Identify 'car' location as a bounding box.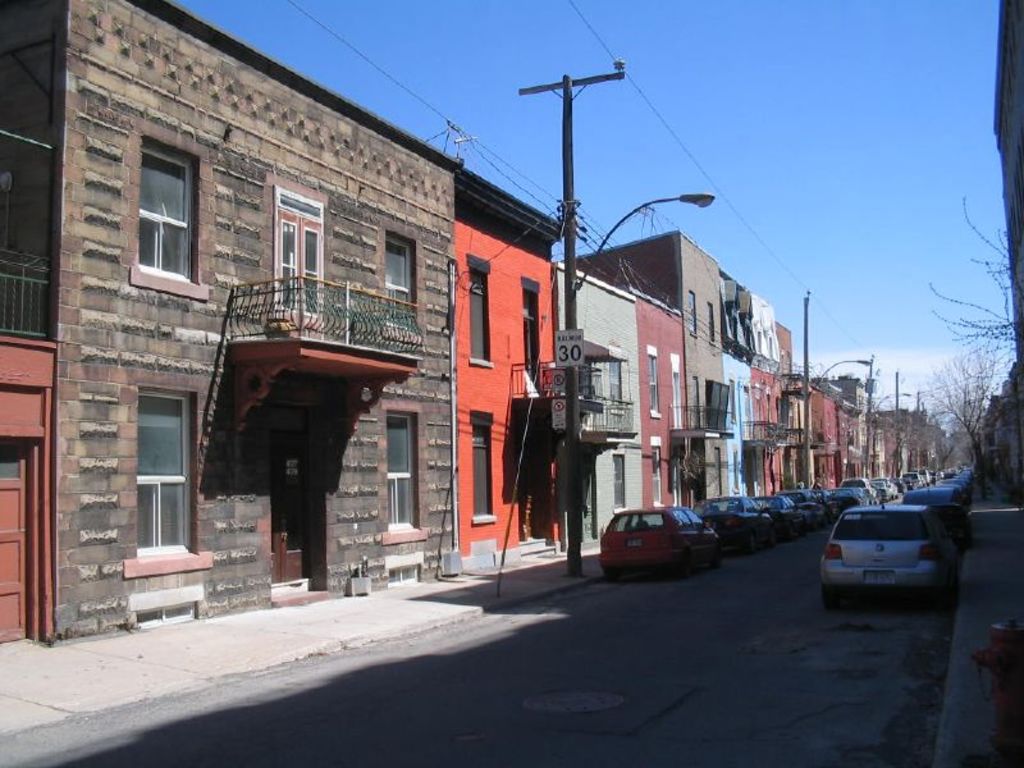
pyautogui.locateOnScreen(823, 483, 863, 521).
